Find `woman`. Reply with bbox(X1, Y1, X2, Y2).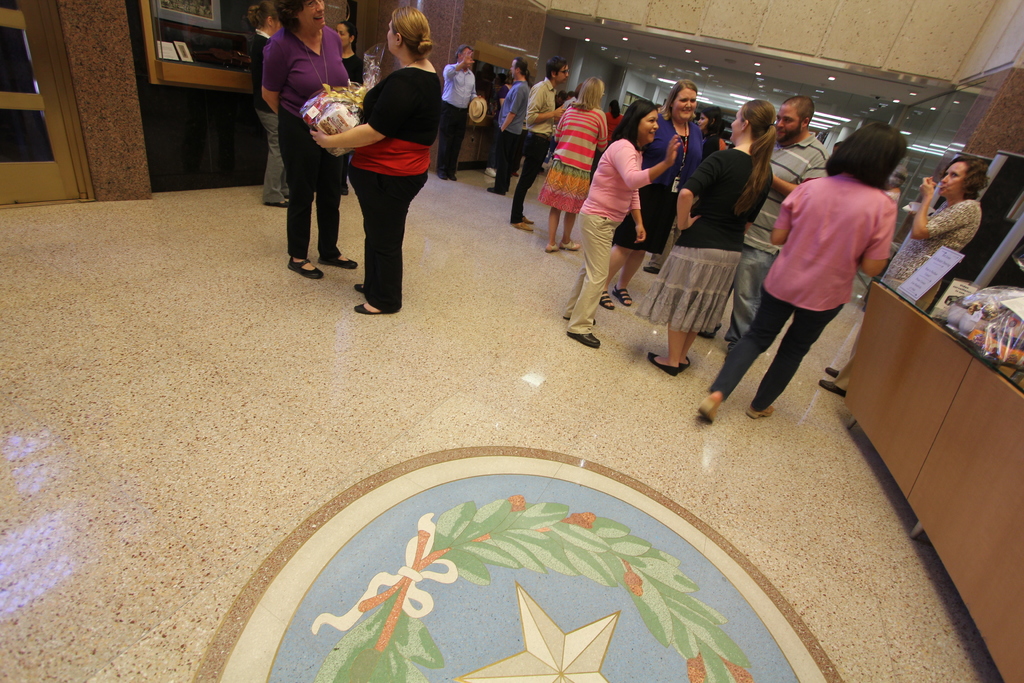
bbox(819, 156, 991, 393).
